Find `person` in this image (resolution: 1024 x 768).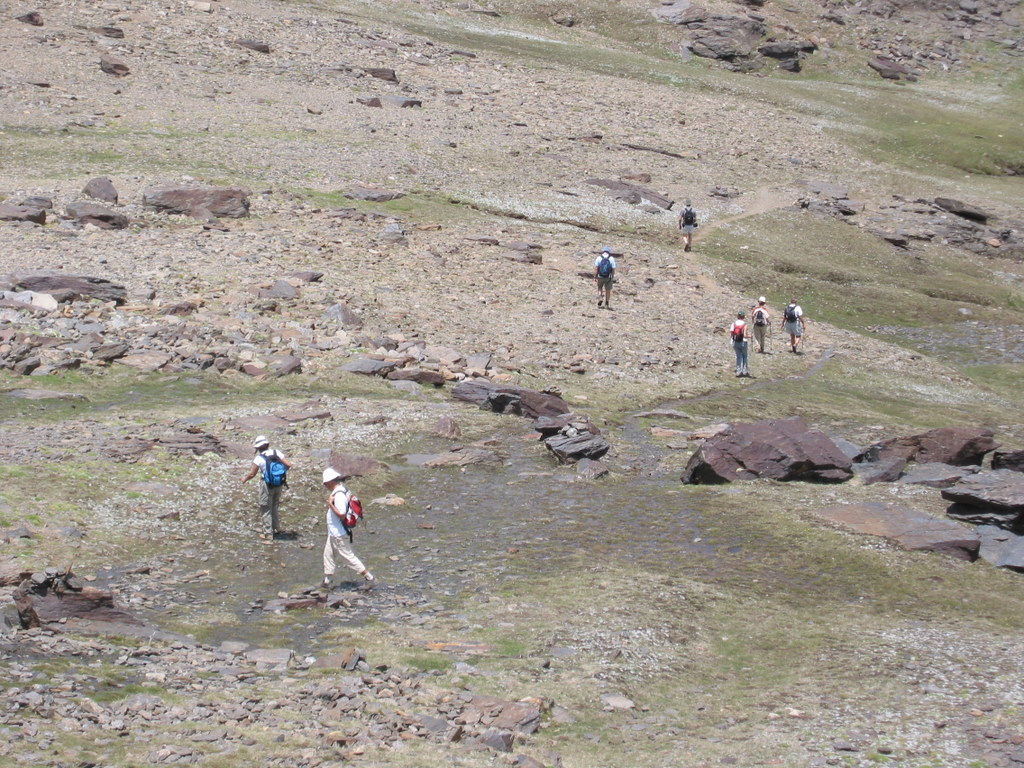
246, 436, 289, 525.
